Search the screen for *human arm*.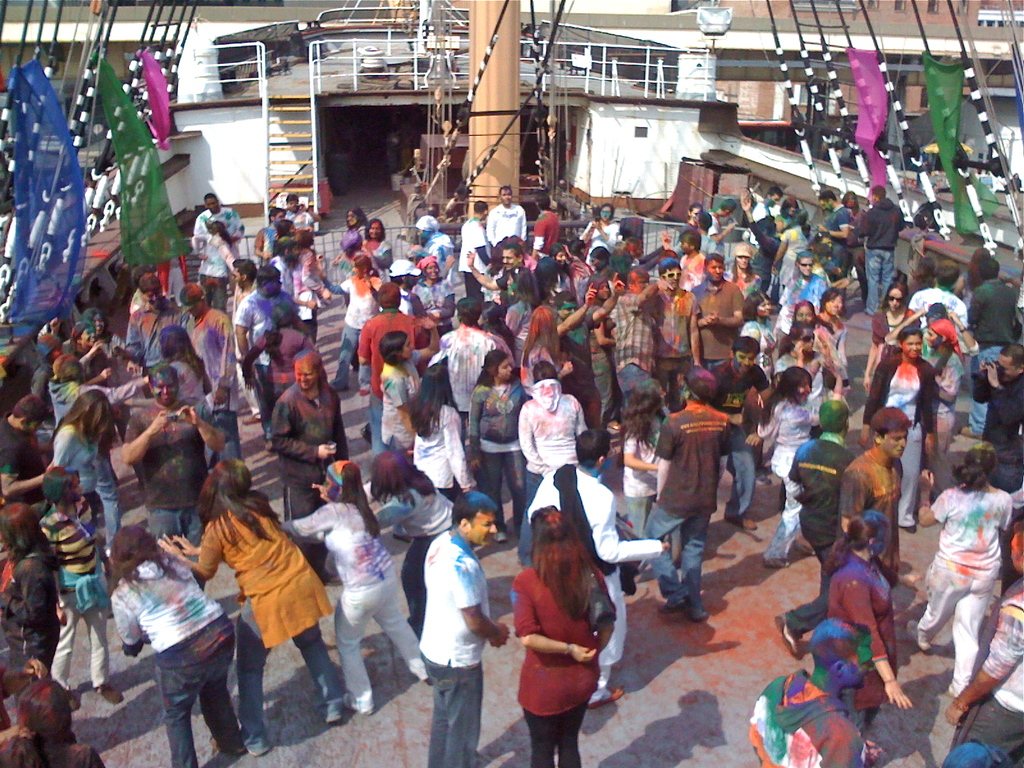
Found at box(283, 504, 337, 540).
